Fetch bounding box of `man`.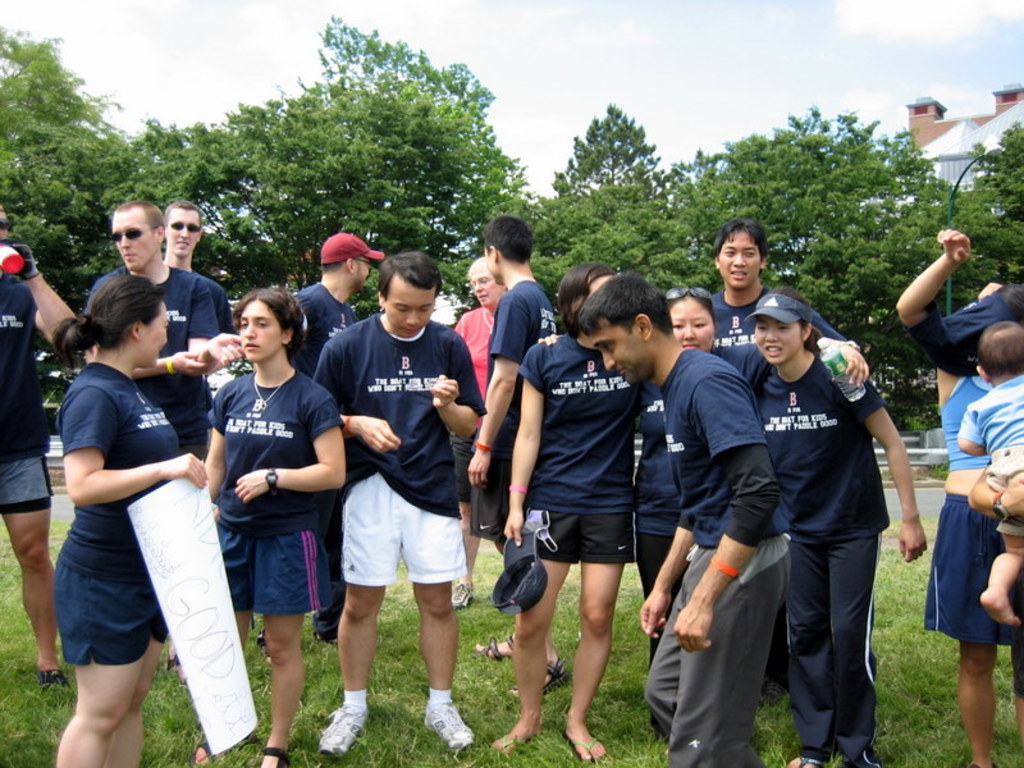
Bbox: 83 198 220 676.
